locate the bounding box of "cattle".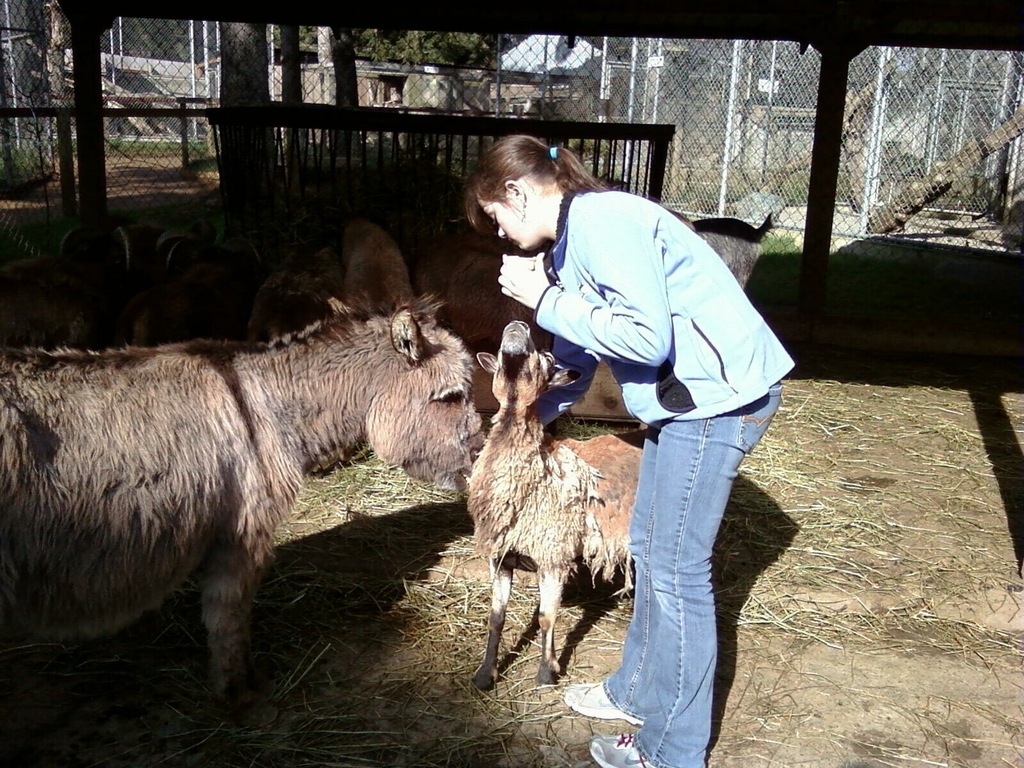
Bounding box: pyautogui.locateOnScreen(396, 227, 572, 358).
